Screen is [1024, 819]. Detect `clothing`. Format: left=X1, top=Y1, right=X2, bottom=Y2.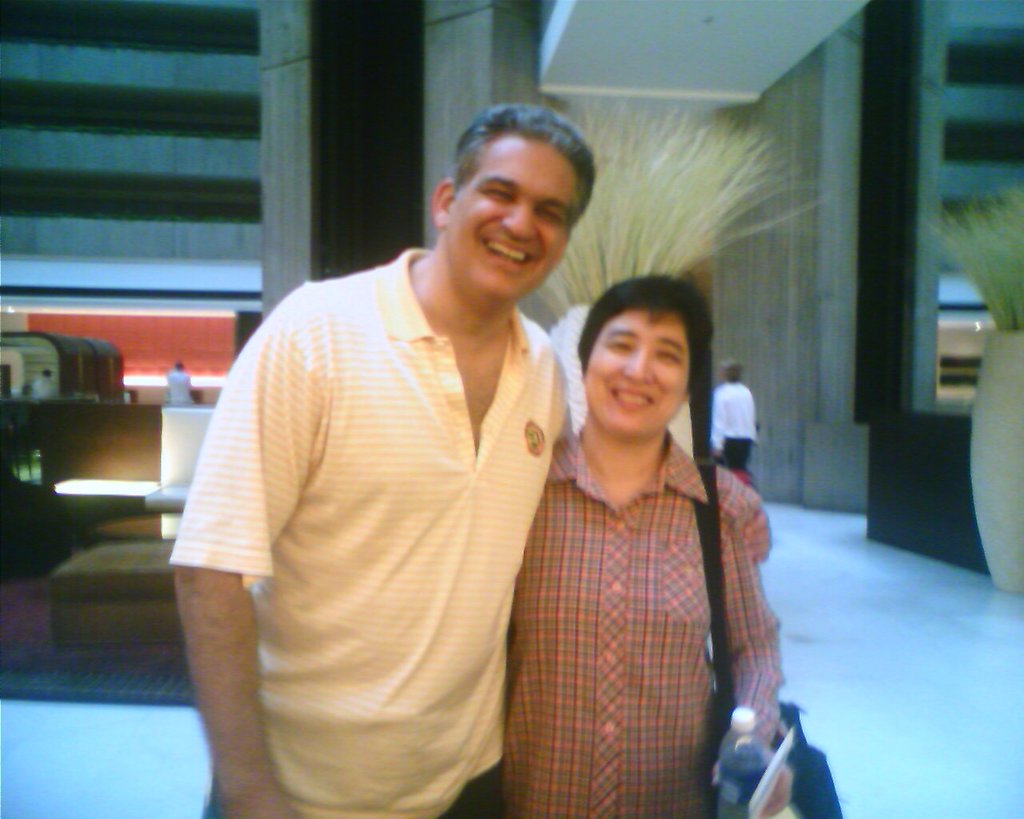
left=171, top=207, right=582, bottom=801.
